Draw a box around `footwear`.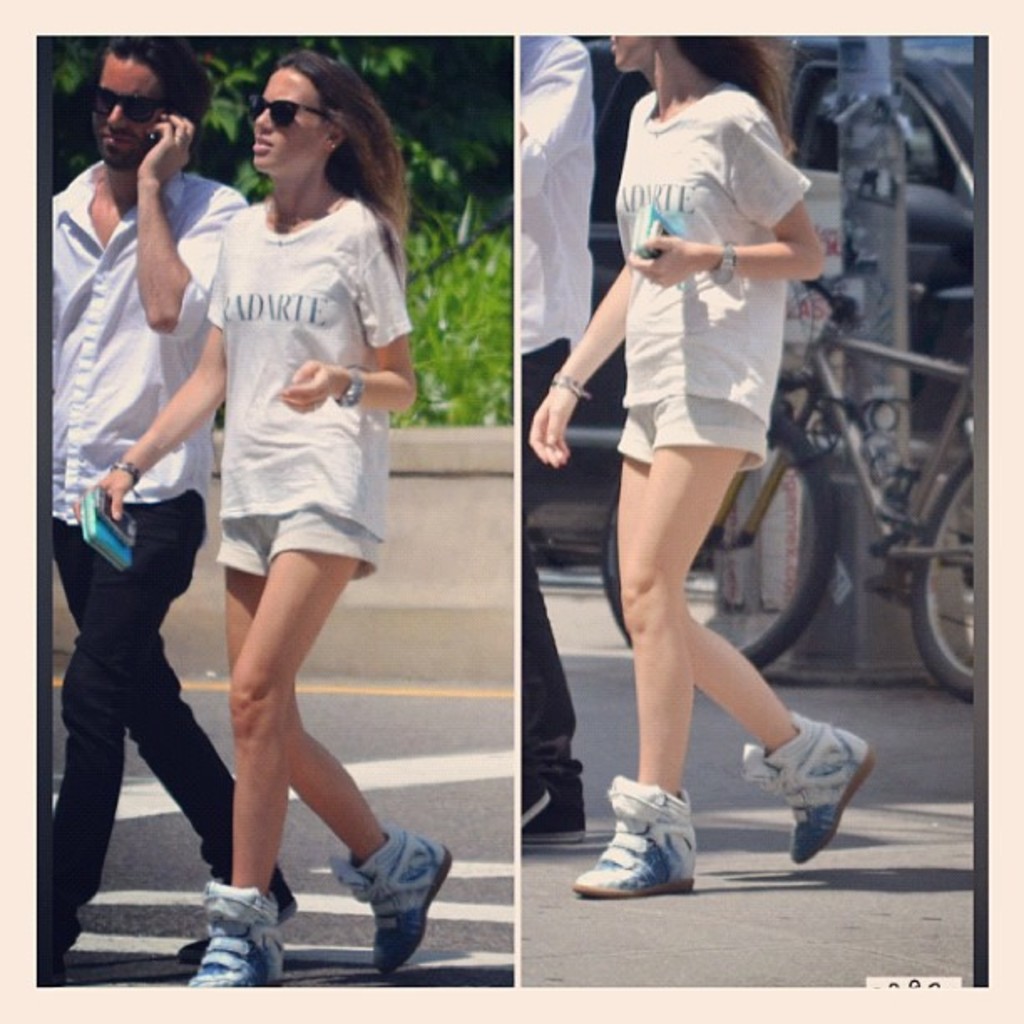
[171,860,301,969].
